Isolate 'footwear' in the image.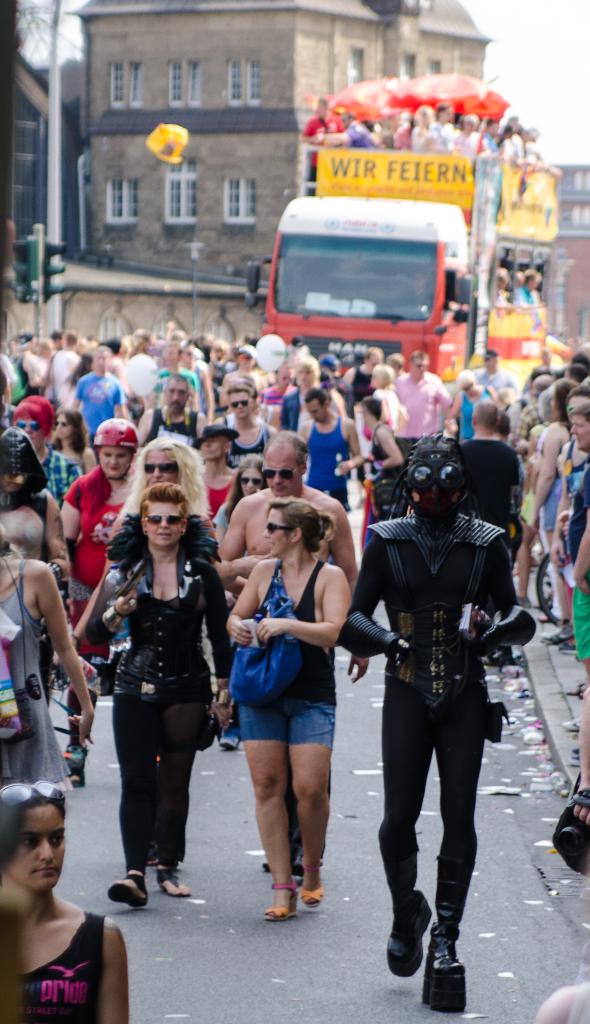
Isolated region: l=156, t=865, r=193, b=901.
